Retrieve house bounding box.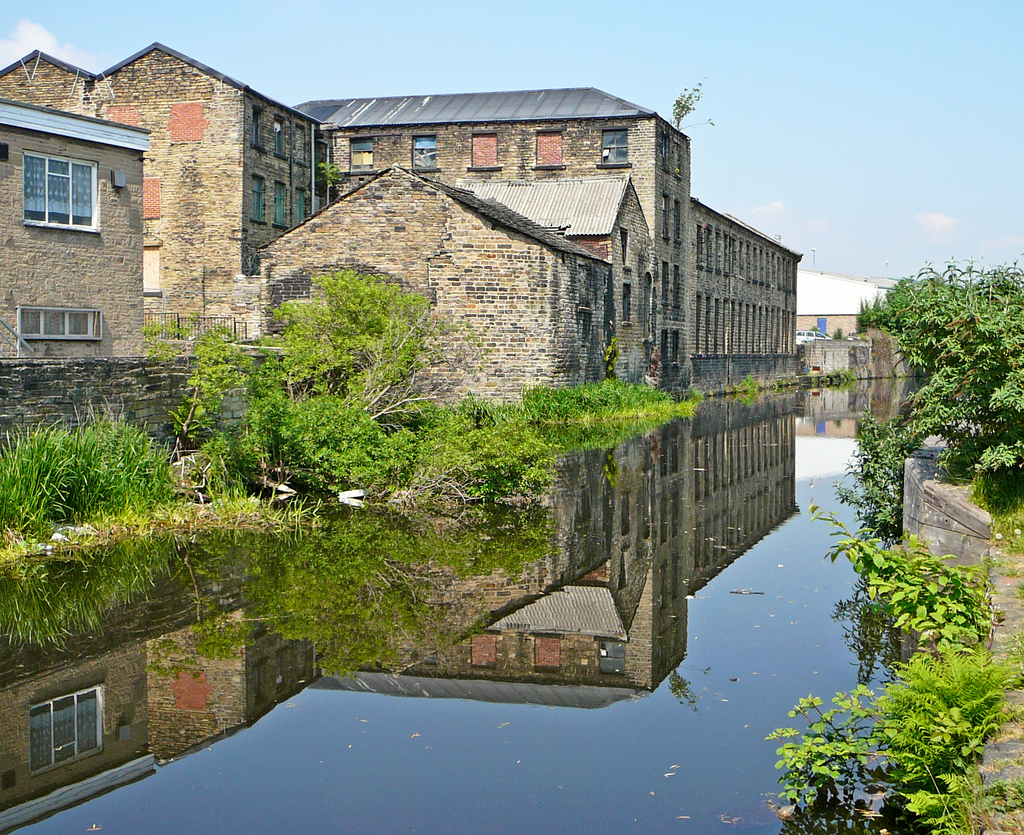
Bounding box: 0 639 147 832.
